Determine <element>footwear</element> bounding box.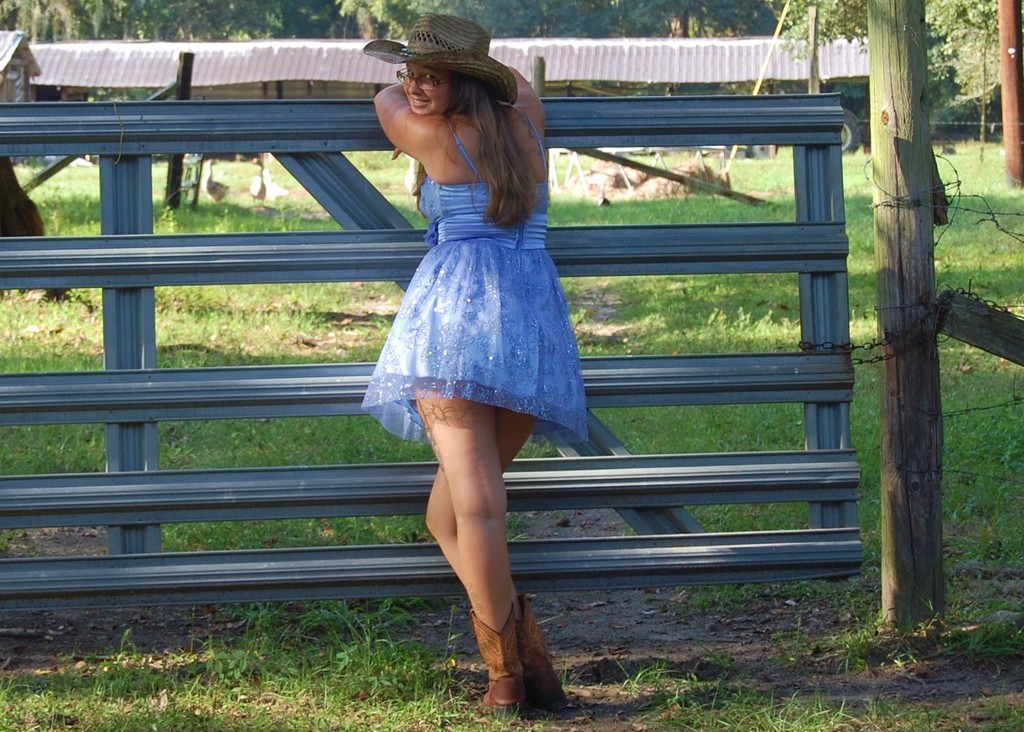
Determined: 517 597 572 709.
